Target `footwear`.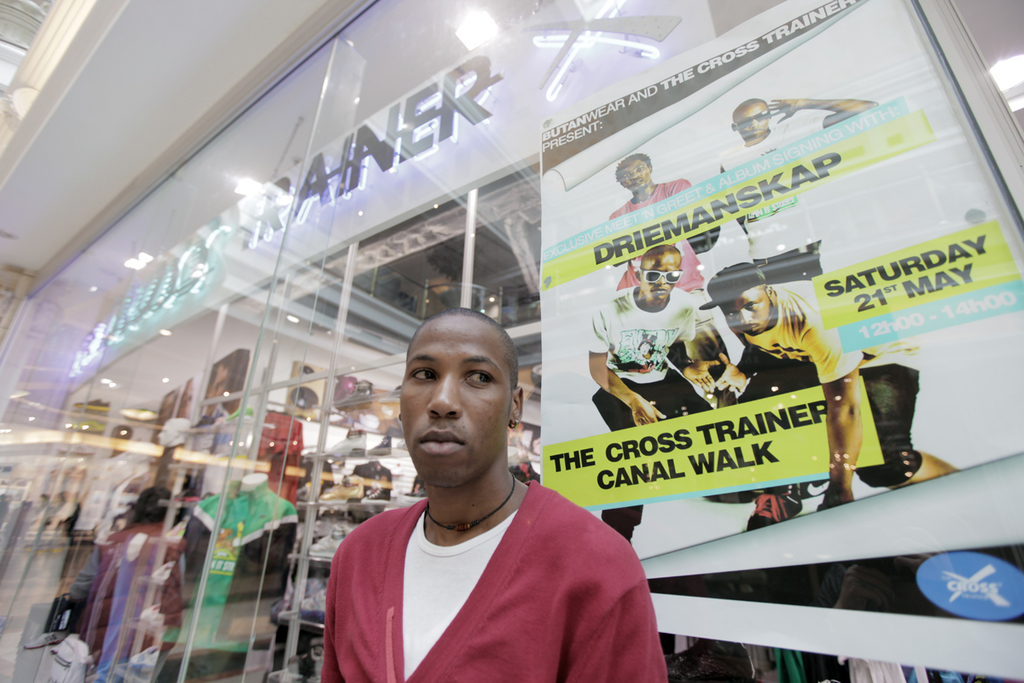
Target region: pyautogui.locateOnScreen(23, 630, 66, 650).
